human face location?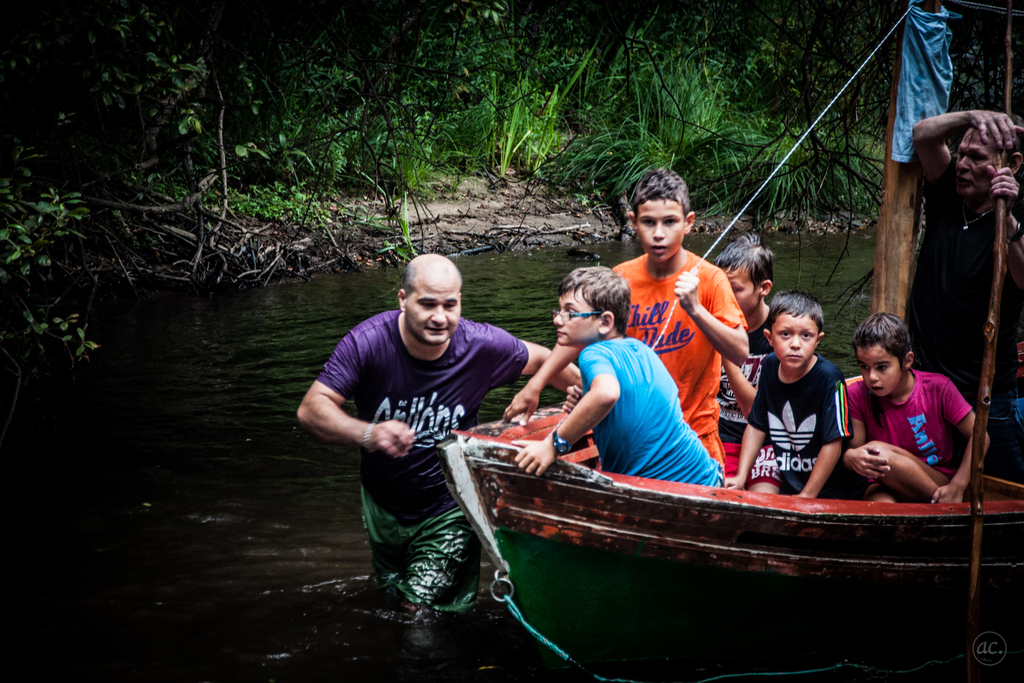
left=404, top=277, right=459, bottom=344
